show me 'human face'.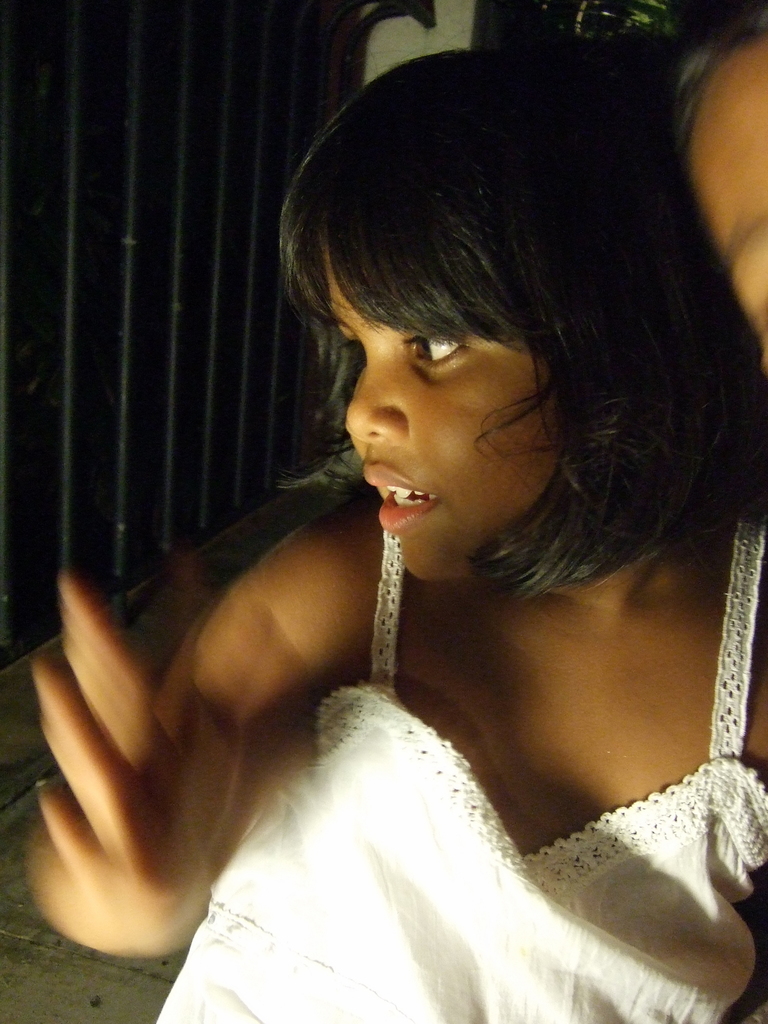
'human face' is here: box=[687, 32, 767, 377].
